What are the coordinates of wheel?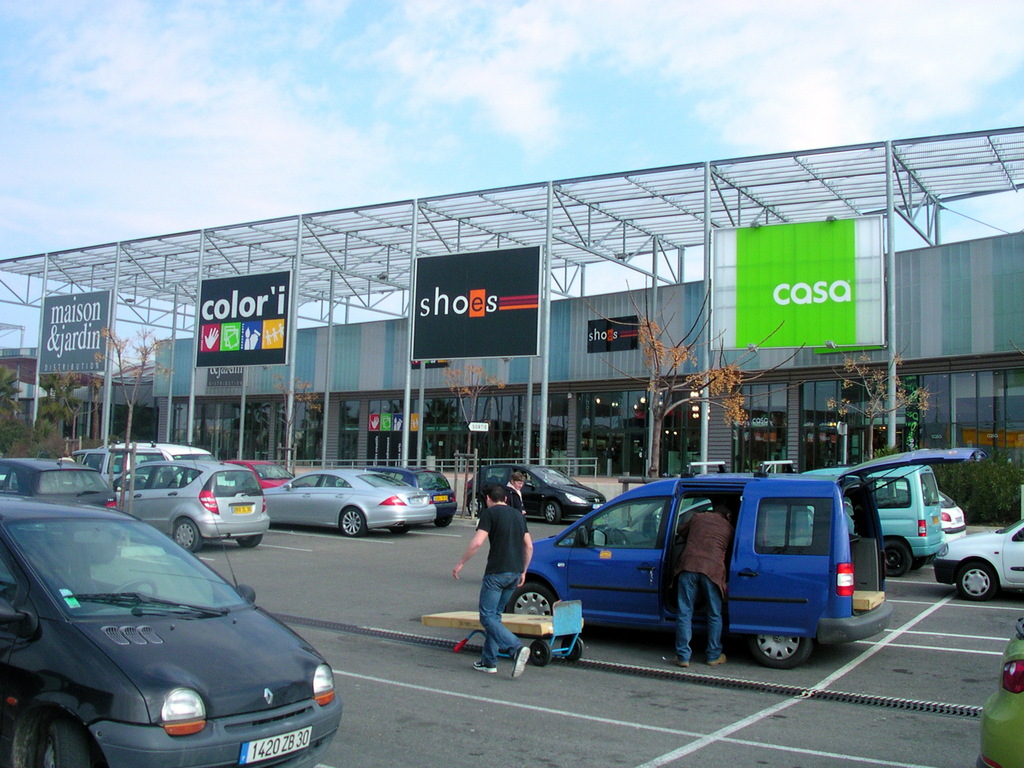
detection(342, 508, 366, 536).
